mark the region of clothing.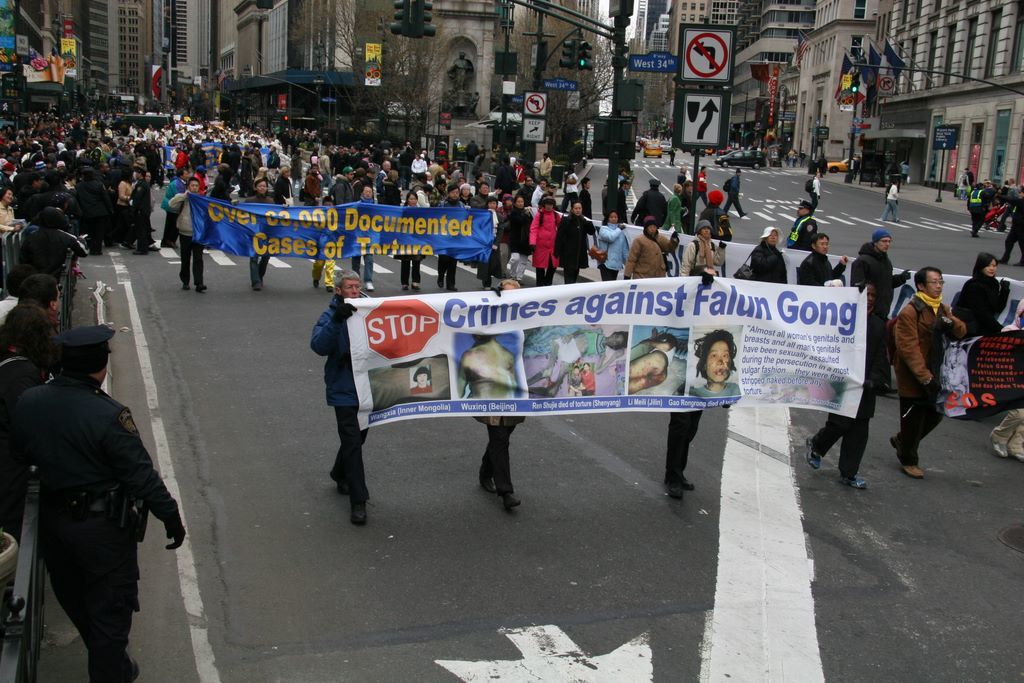
Region: rect(278, 171, 298, 211).
